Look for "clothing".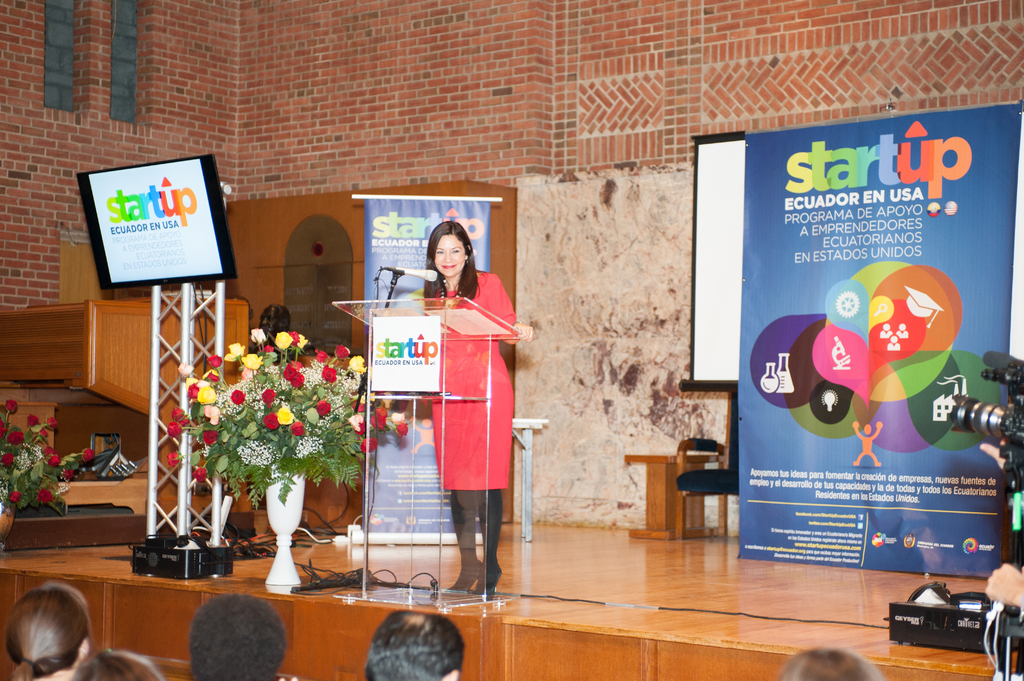
Found: box(416, 263, 522, 568).
